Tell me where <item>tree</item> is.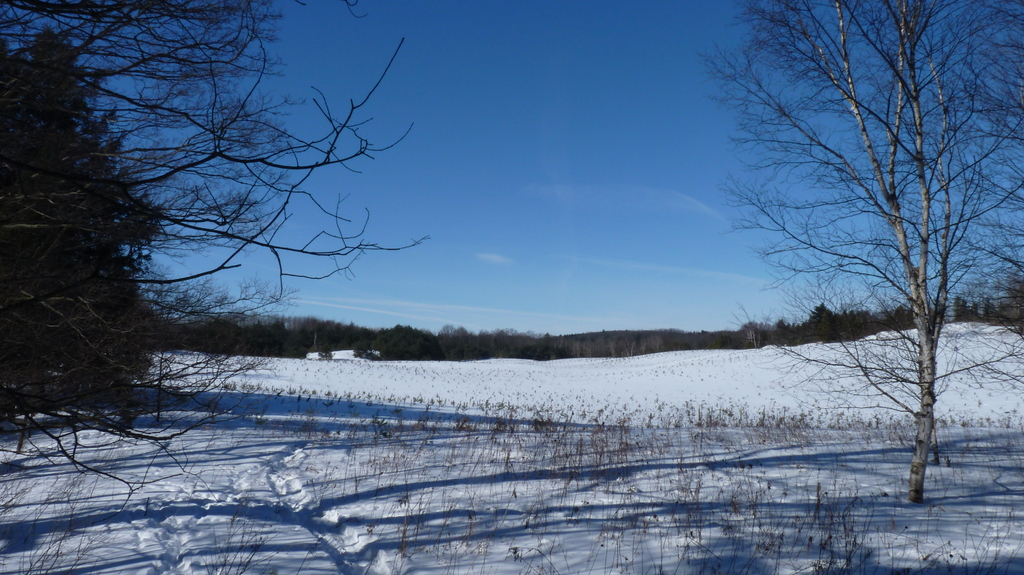
<item>tree</item> is at crop(732, 320, 747, 345).
